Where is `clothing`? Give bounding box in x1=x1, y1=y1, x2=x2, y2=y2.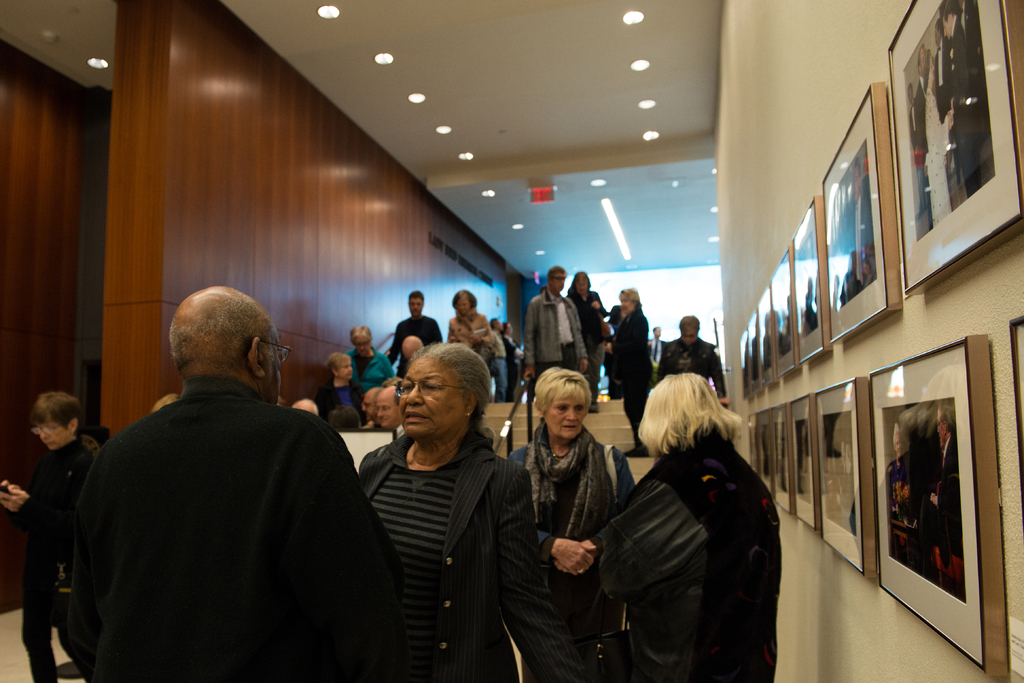
x1=588, y1=399, x2=803, y2=679.
